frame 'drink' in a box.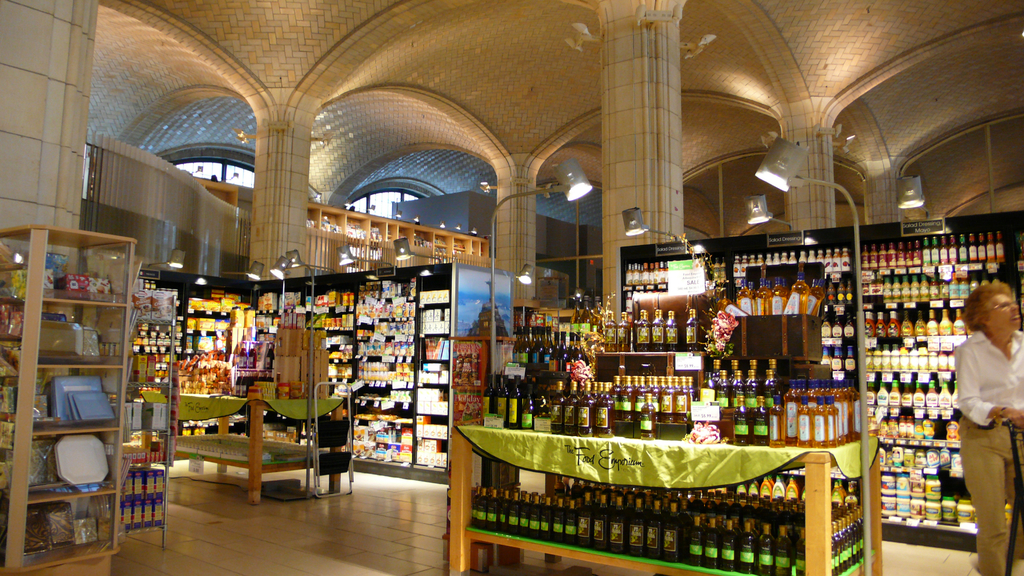
577/380/594/433.
